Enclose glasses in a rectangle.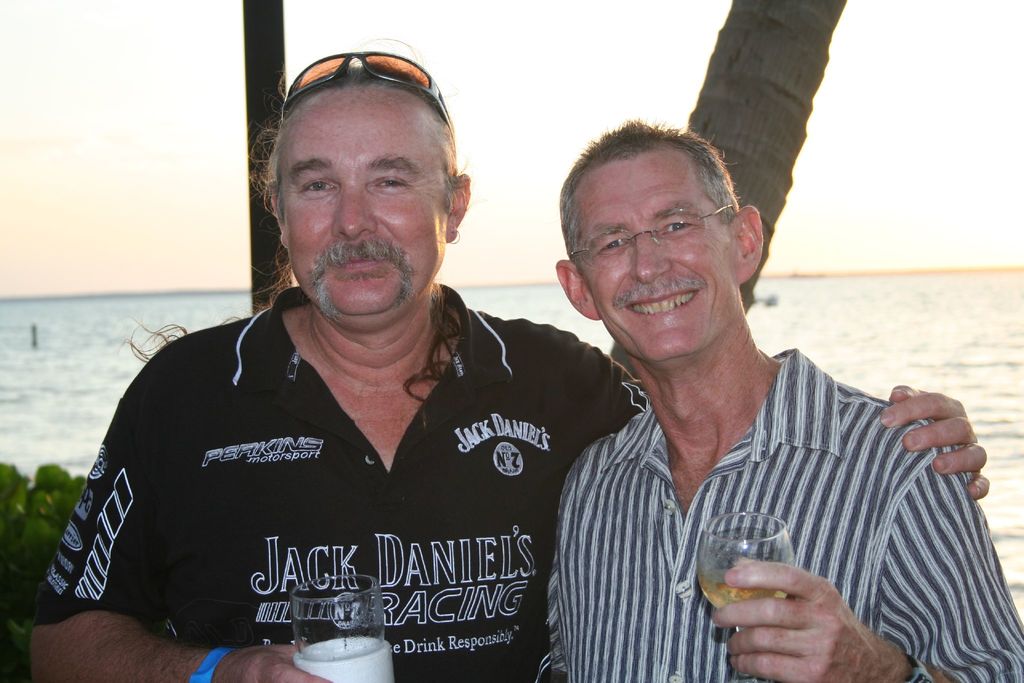
box=[579, 206, 736, 265].
